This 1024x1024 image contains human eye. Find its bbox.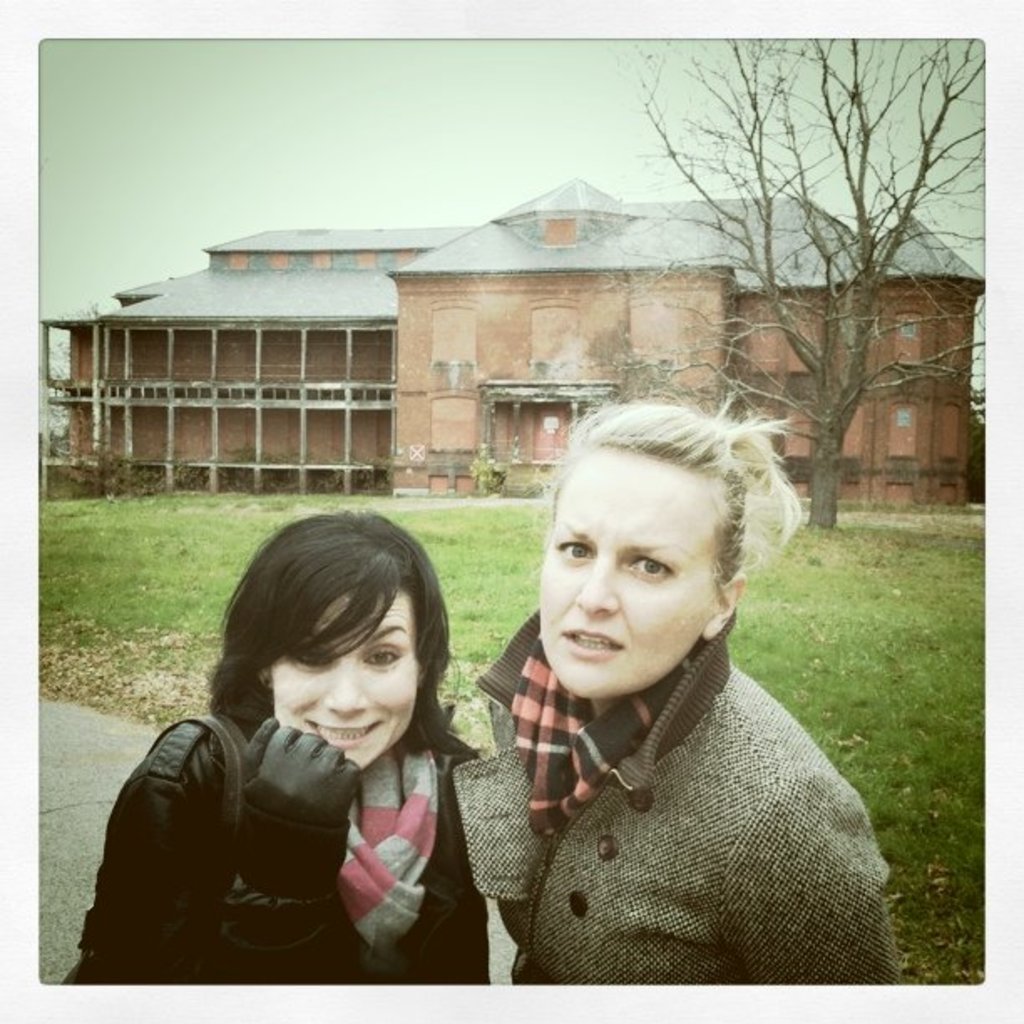
detection(617, 540, 679, 584).
